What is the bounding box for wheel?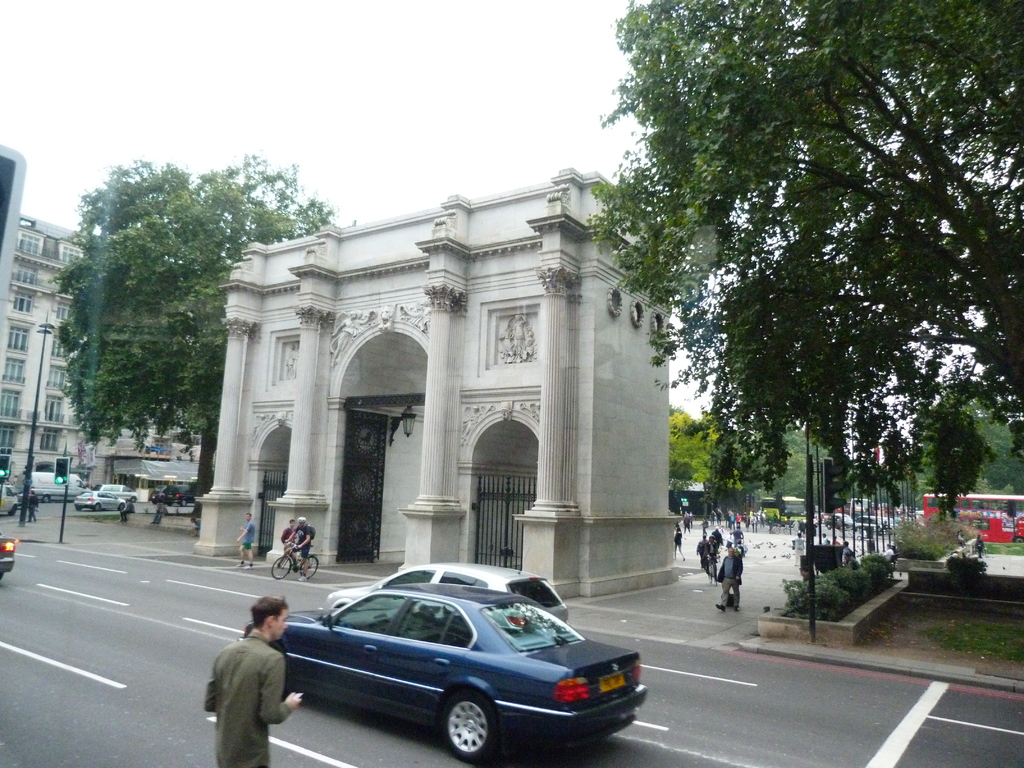
box=[269, 555, 292, 579].
